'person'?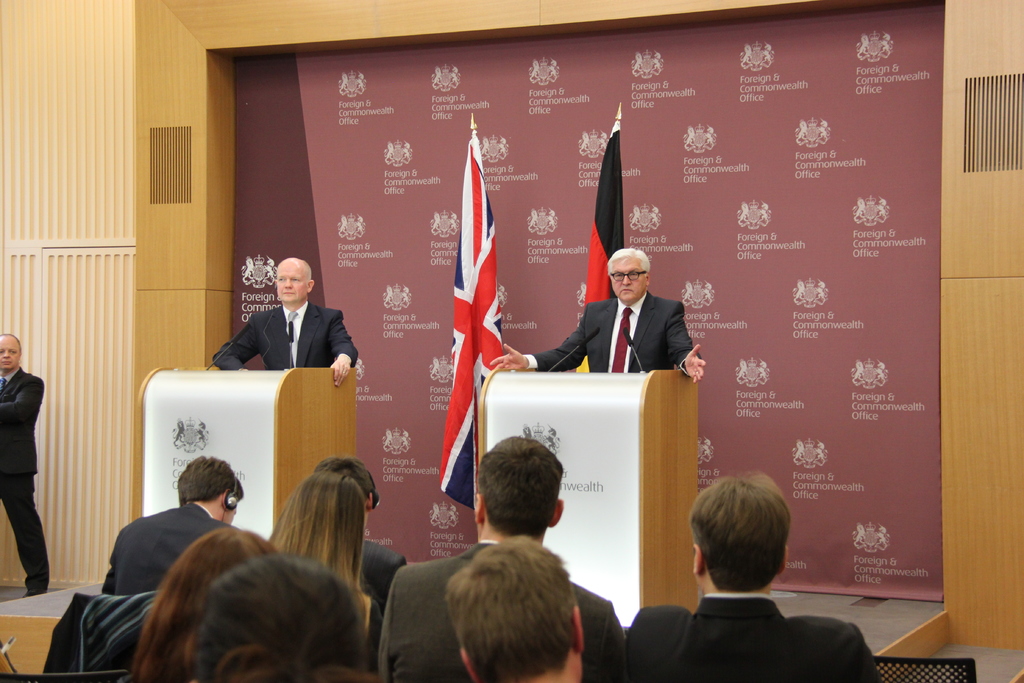
(x1=190, y1=551, x2=394, y2=682)
